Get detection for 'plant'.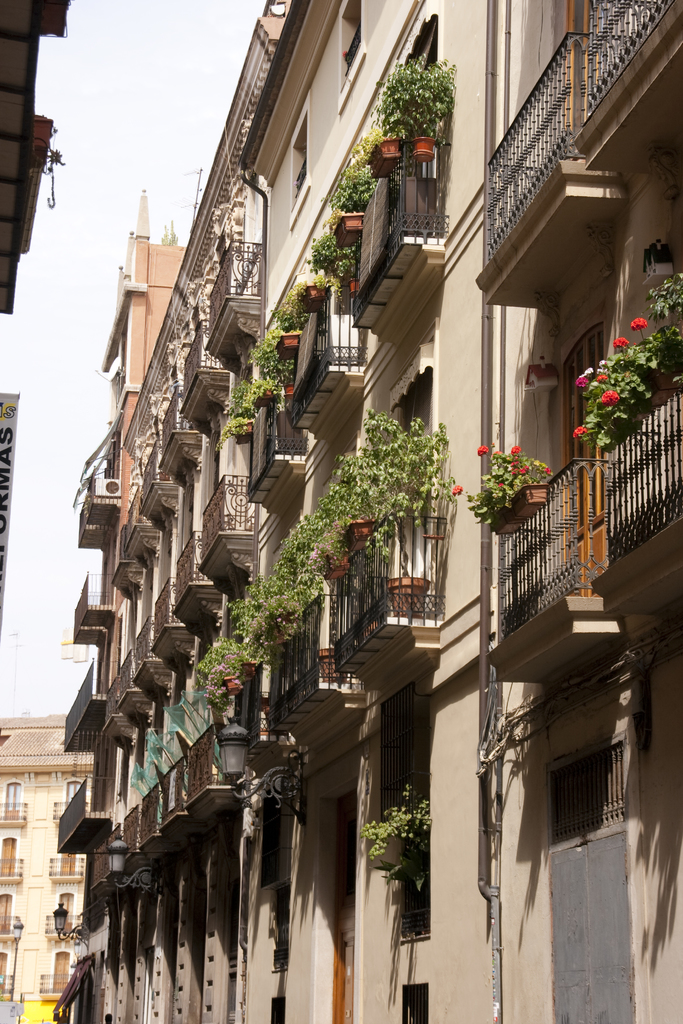
Detection: 287,278,327,297.
